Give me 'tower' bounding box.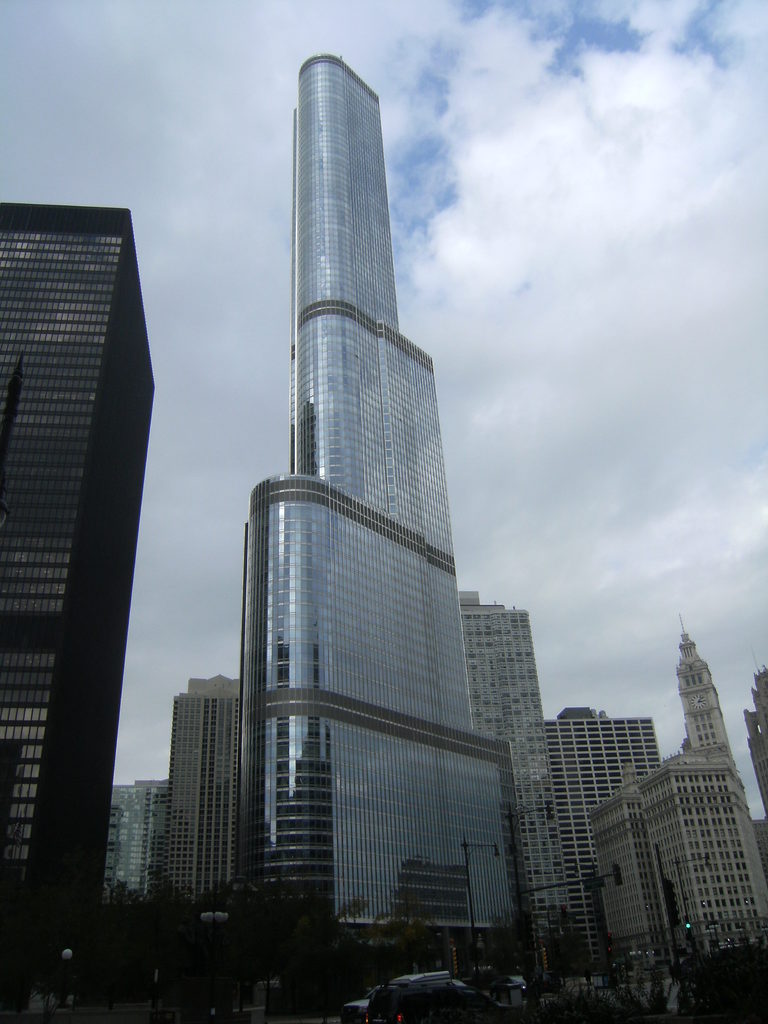
114/781/177/897.
